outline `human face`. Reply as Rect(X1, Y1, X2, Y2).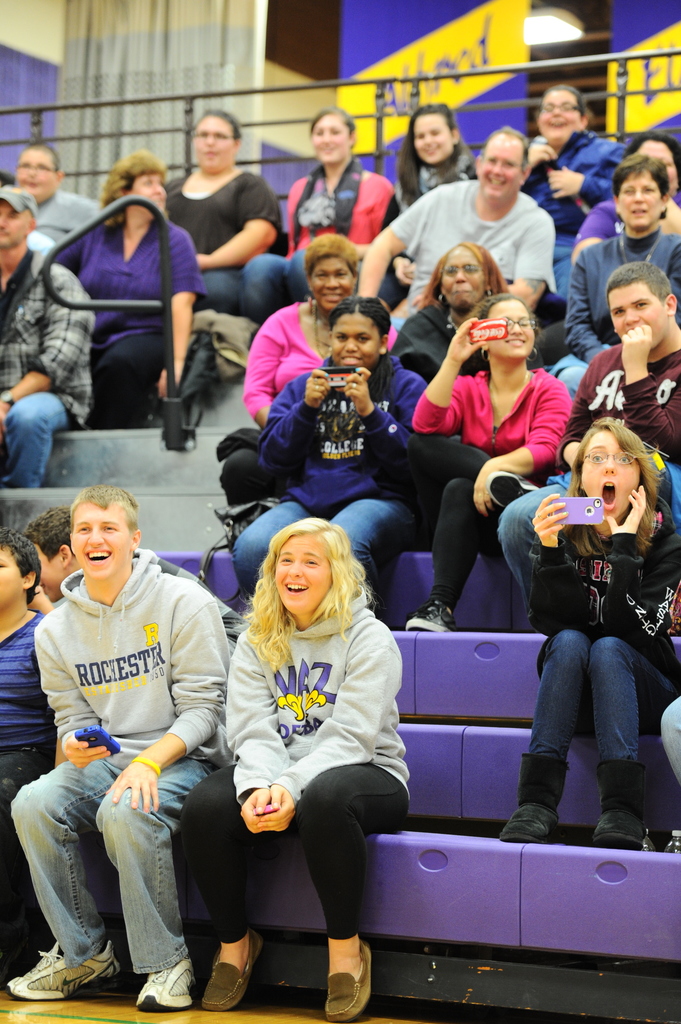
Rect(0, 550, 21, 609).
